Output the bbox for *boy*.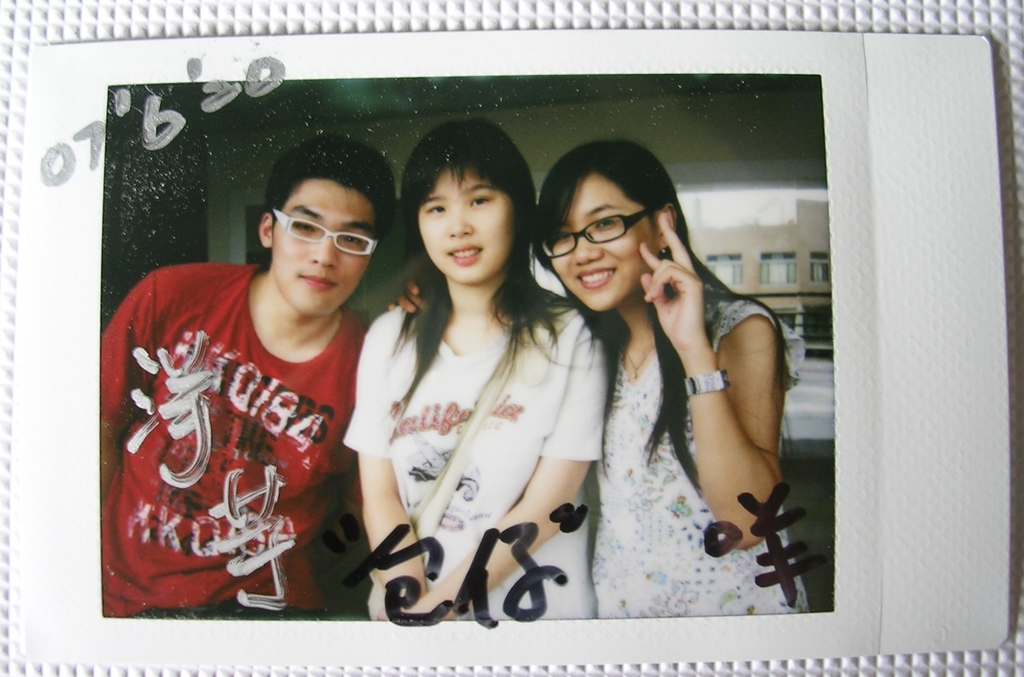
[108, 157, 397, 630].
